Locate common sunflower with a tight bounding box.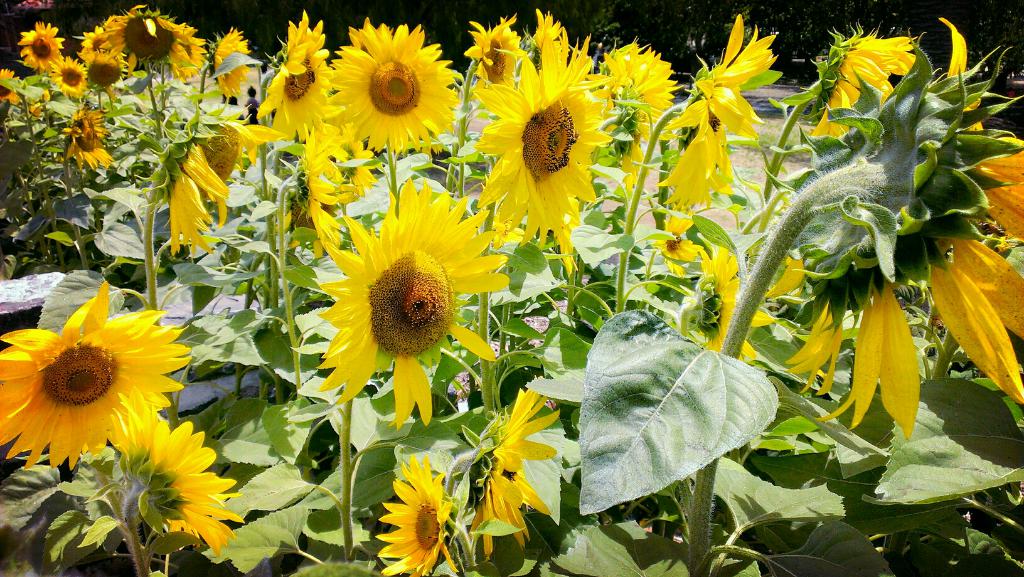
left=99, top=0, right=200, bottom=79.
